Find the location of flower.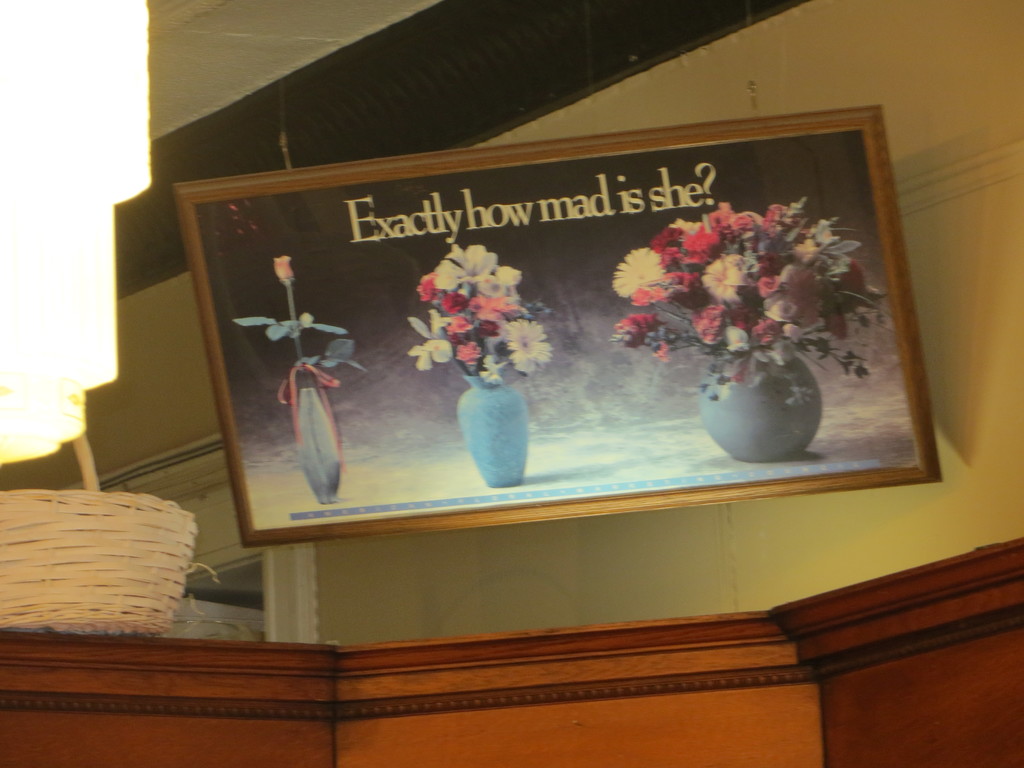
Location: [269, 253, 297, 285].
